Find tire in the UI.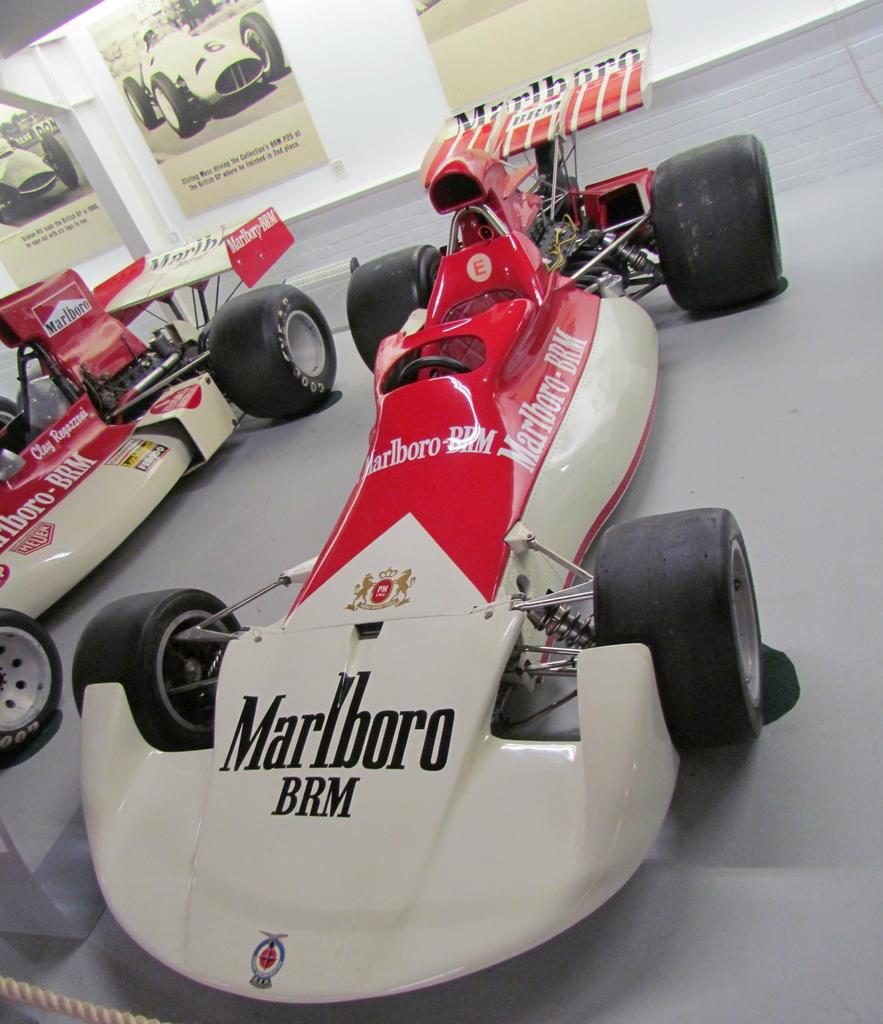
UI element at box(40, 131, 78, 191).
